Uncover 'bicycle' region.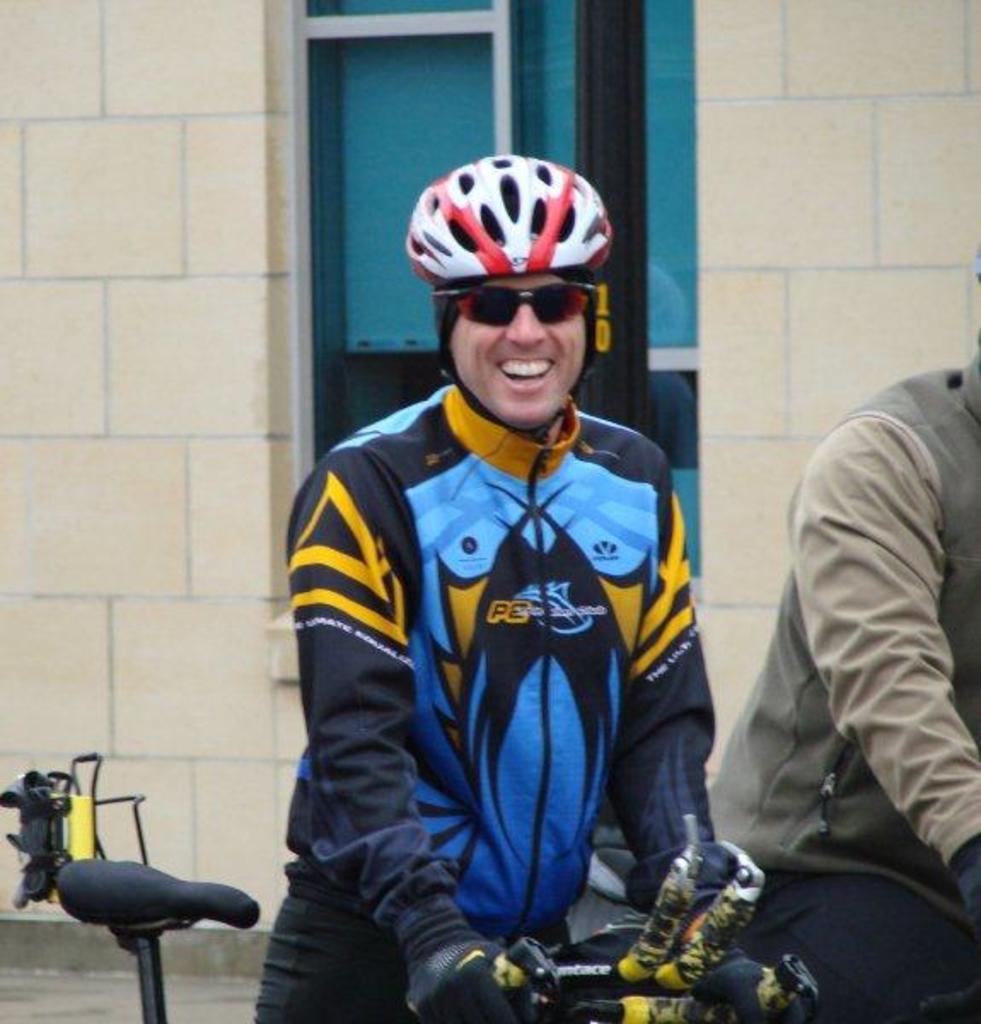
Uncovered: bbox=[63, 809, 821, 1022].
